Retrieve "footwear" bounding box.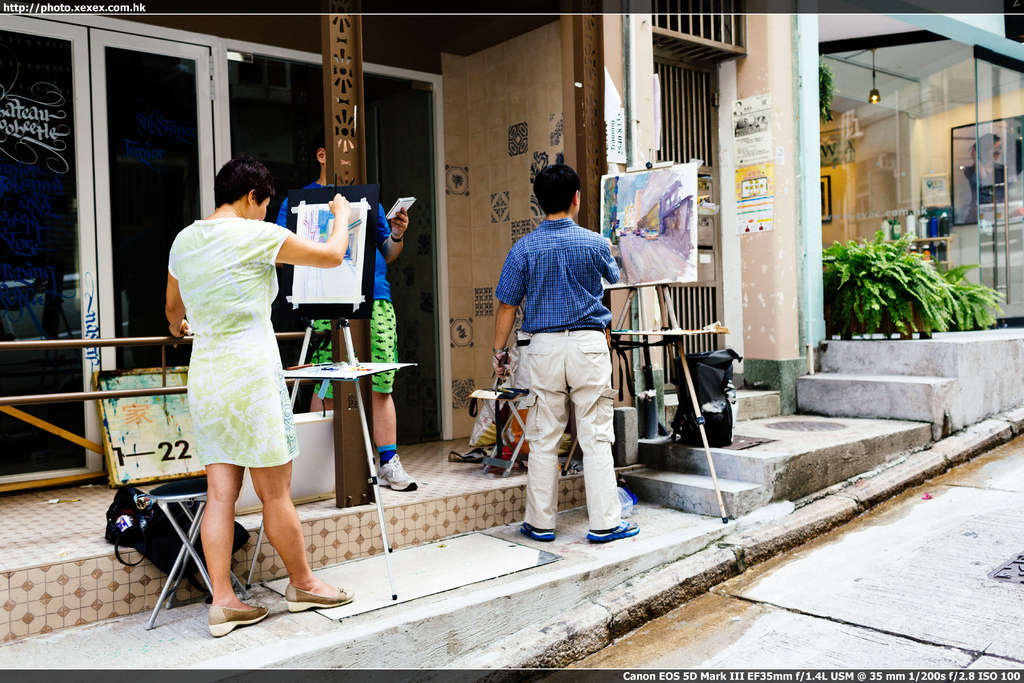
Bounding box: detection(582, 511, 638, 545).
